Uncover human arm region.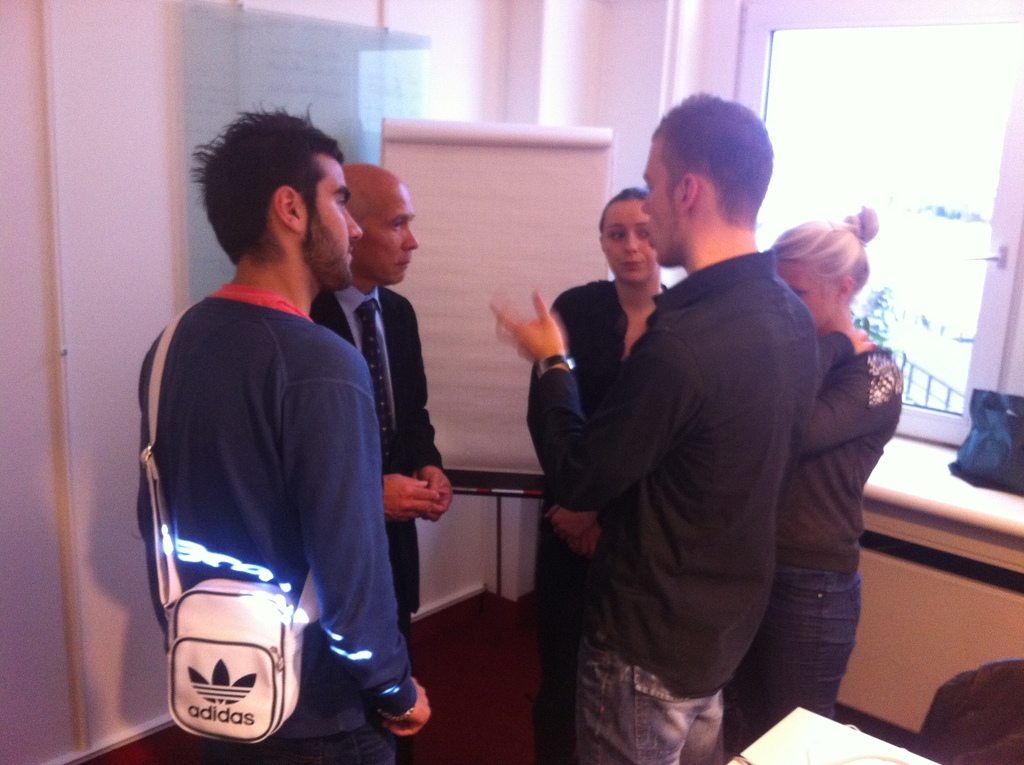
Uncovered: x1=384, y1=462, x2=443, y2=526.
